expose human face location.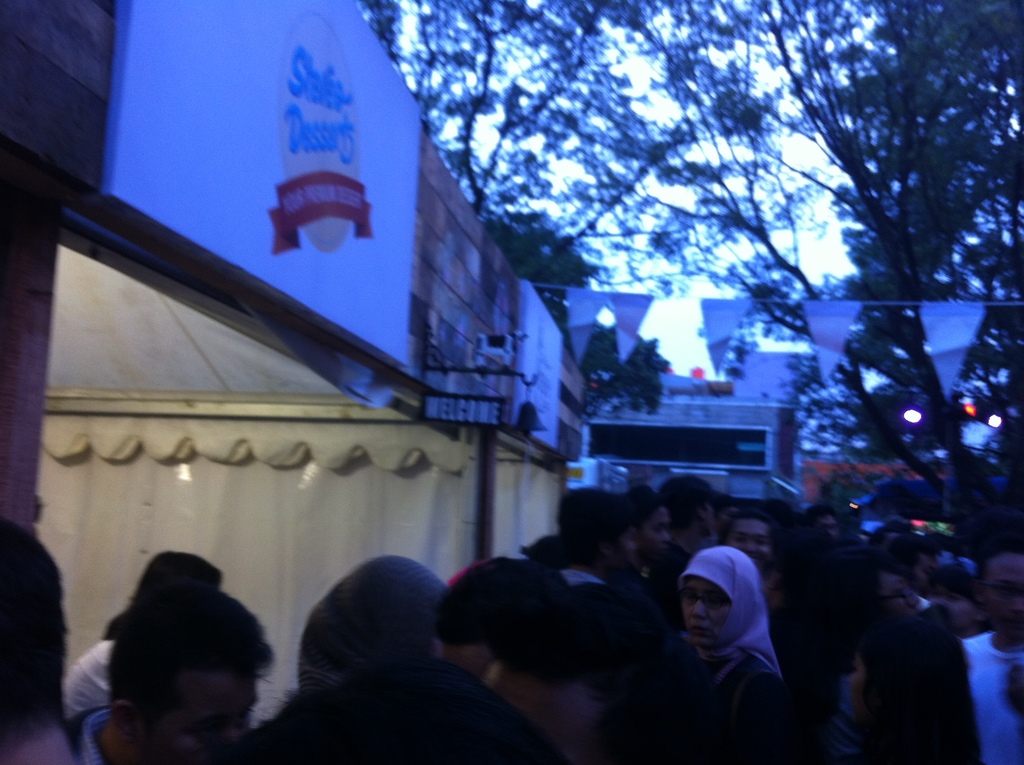
Exposed at x1=150, y1=668, x2=260, y2=764.
